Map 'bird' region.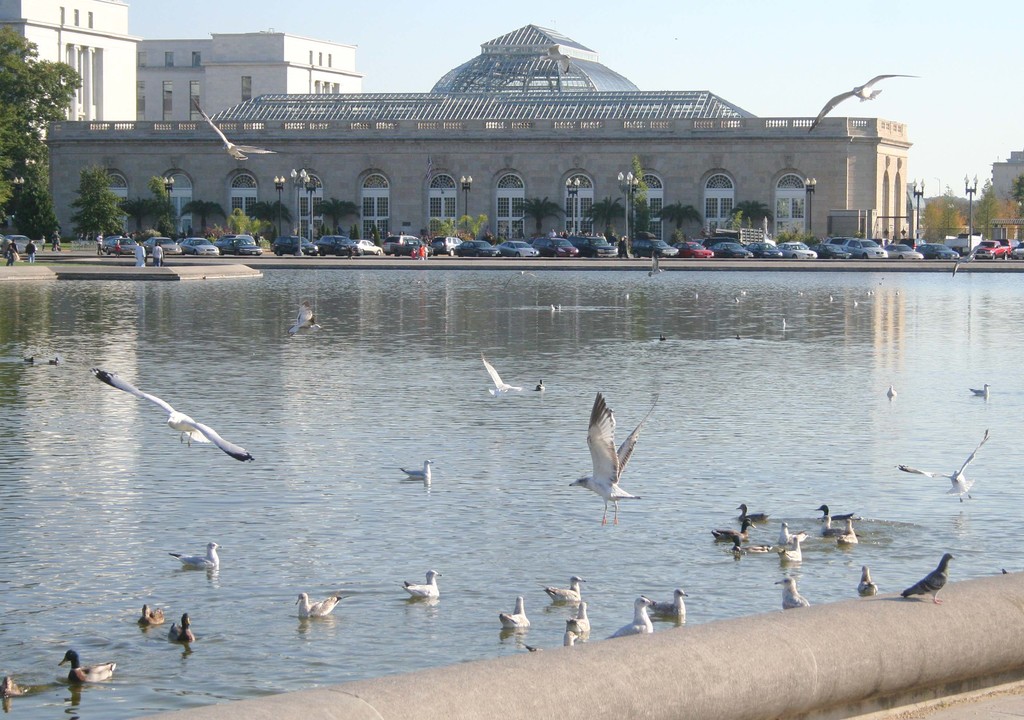
Mapped to pyautogui.locateOnScreen(0, 675, 37, 701).
